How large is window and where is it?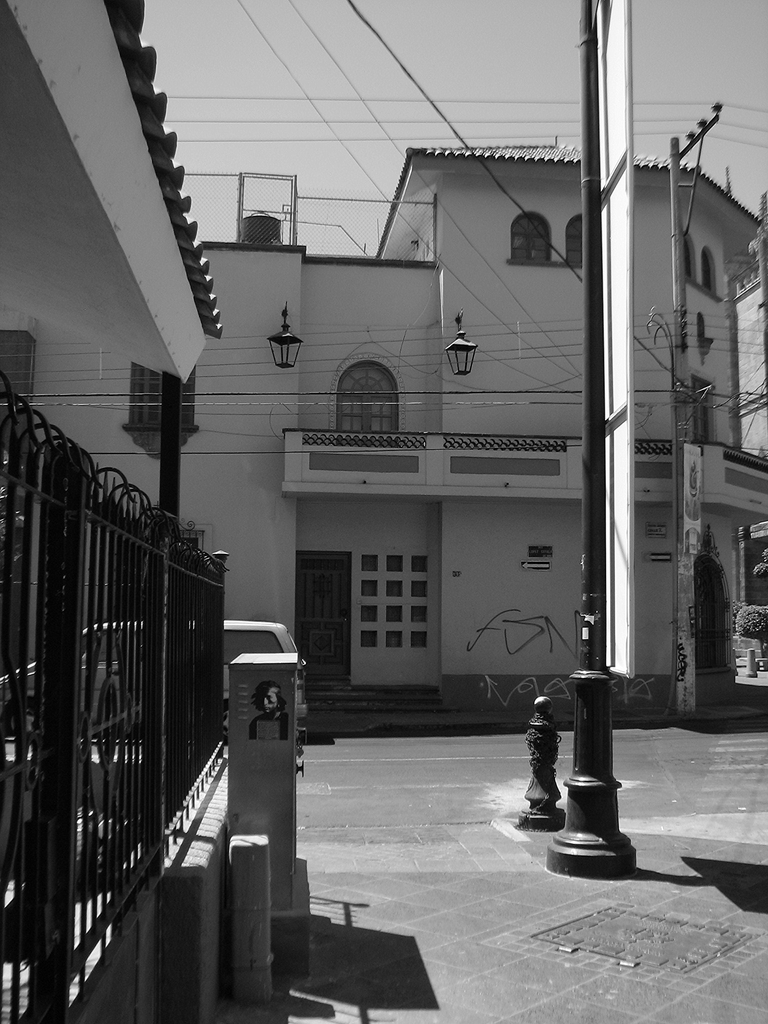
Bounding box: 686:230:698:284.
